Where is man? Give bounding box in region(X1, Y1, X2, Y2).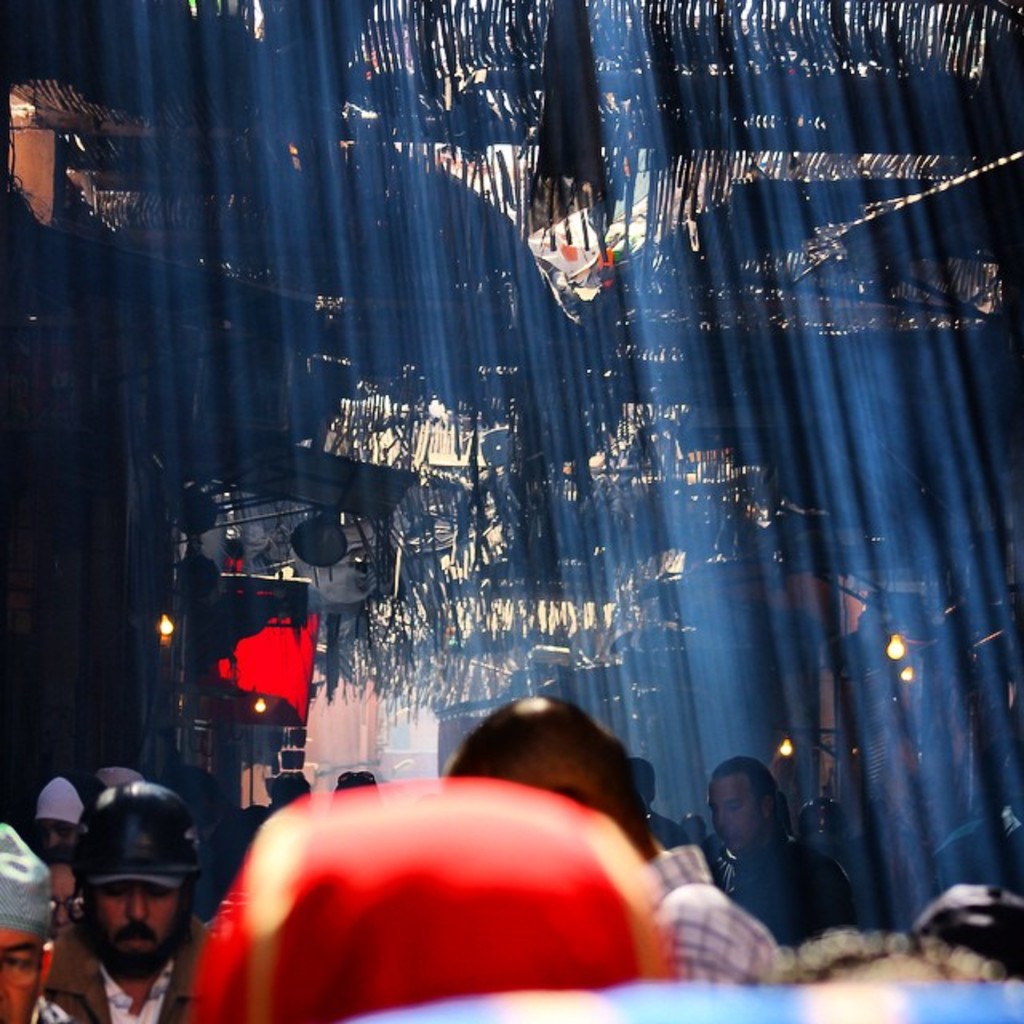
region(699, 757, 866, 949).
